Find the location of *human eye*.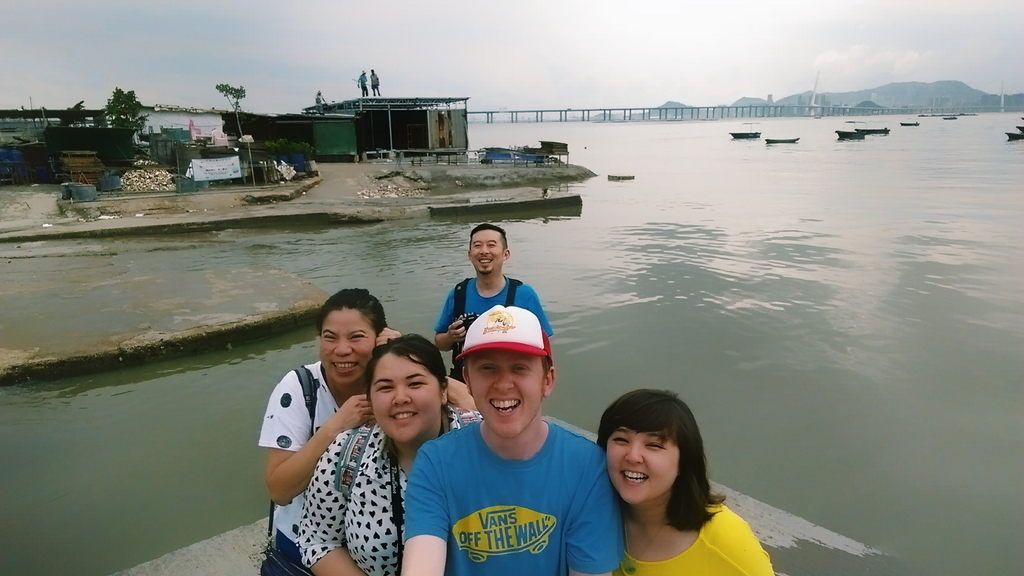
Location: {"x1": 509, "y1": 362, "x2": 530, "y2": 371}.
